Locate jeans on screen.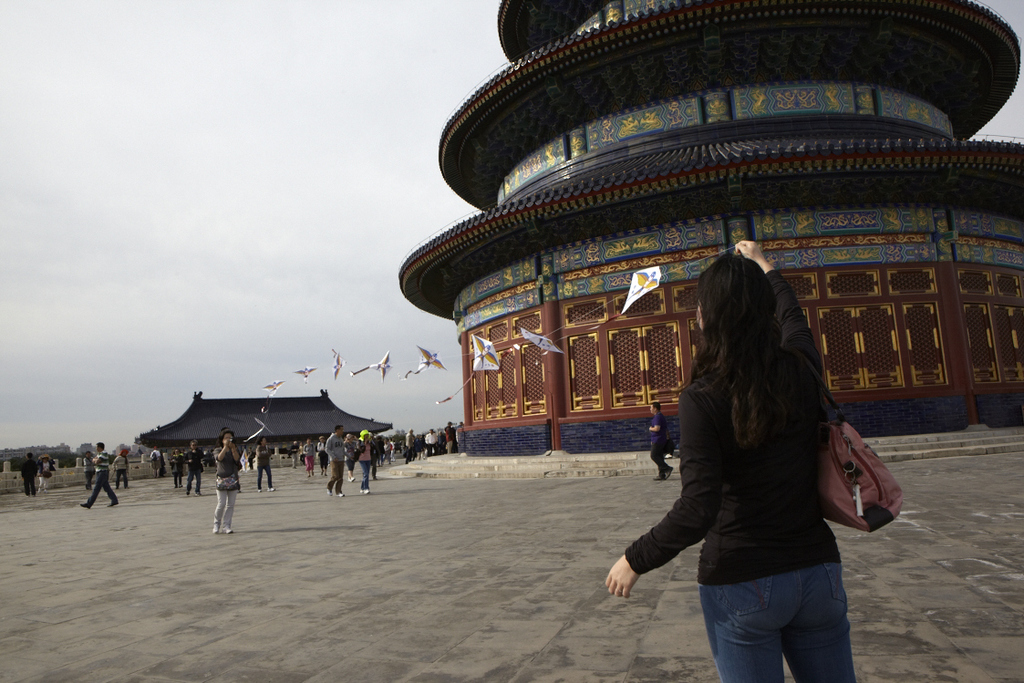
On screen at crop(89, 470, 118, 504).
